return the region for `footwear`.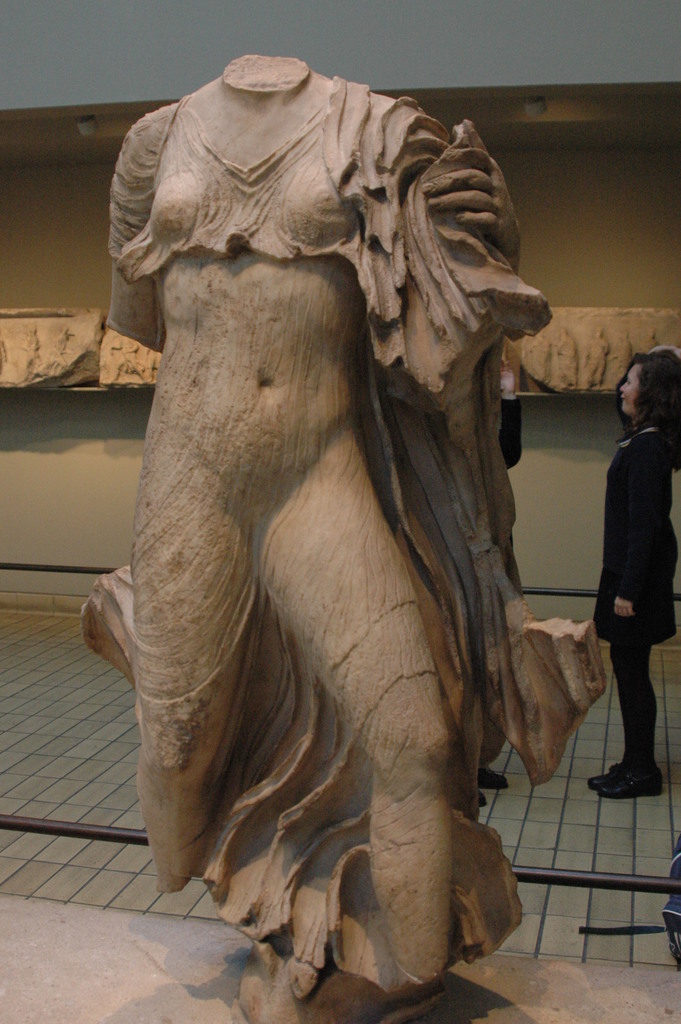
bbox=[590, 769, 627, 788].
